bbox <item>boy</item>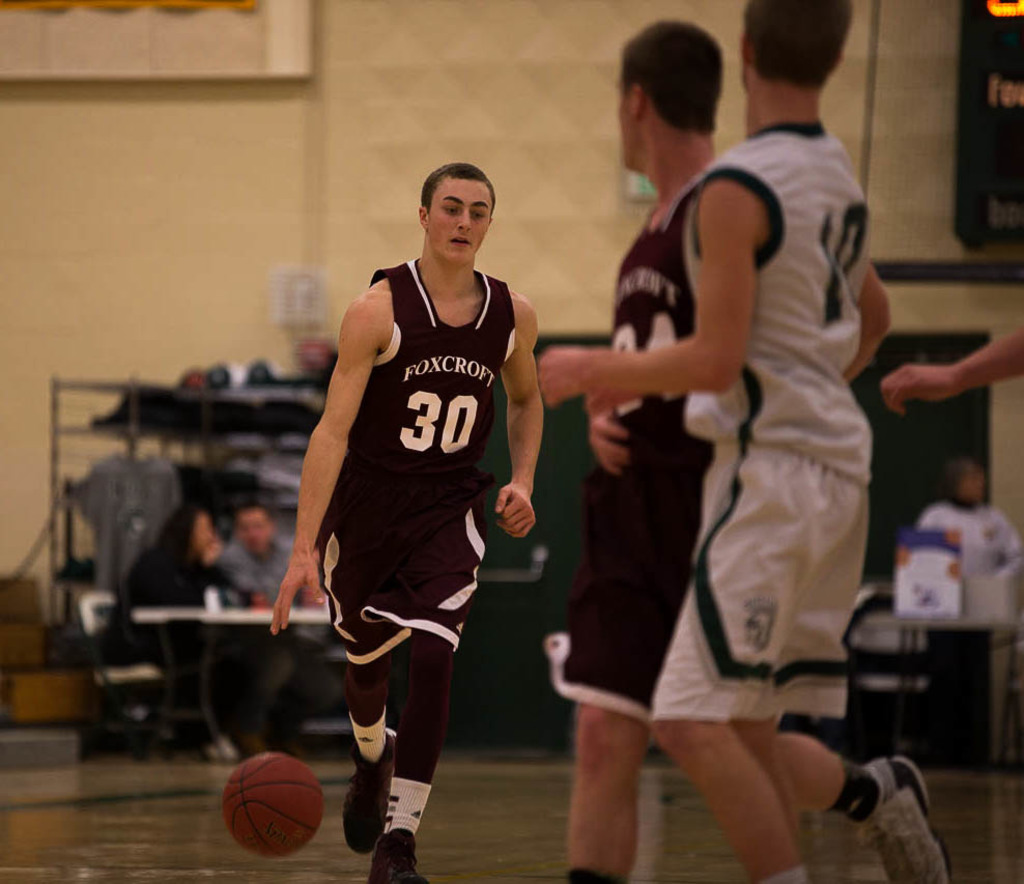
x1=500, y1=58, x2=930, y2=880
